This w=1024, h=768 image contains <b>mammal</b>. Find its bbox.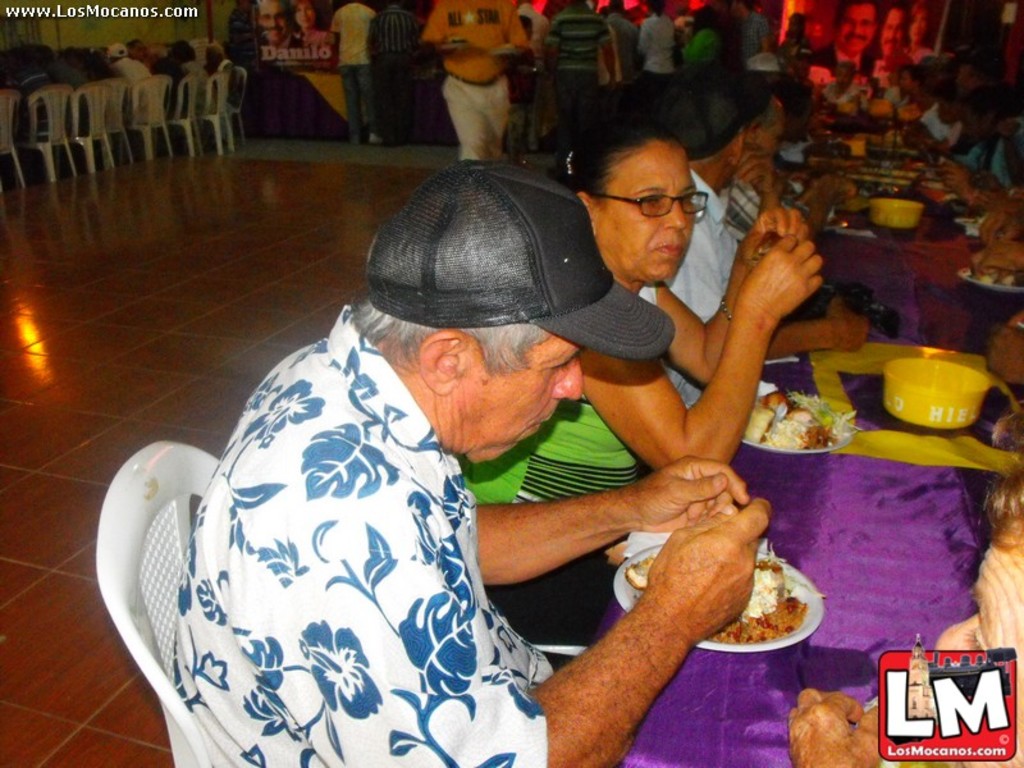
[left=864, top=8, right=916, bottom=91].
